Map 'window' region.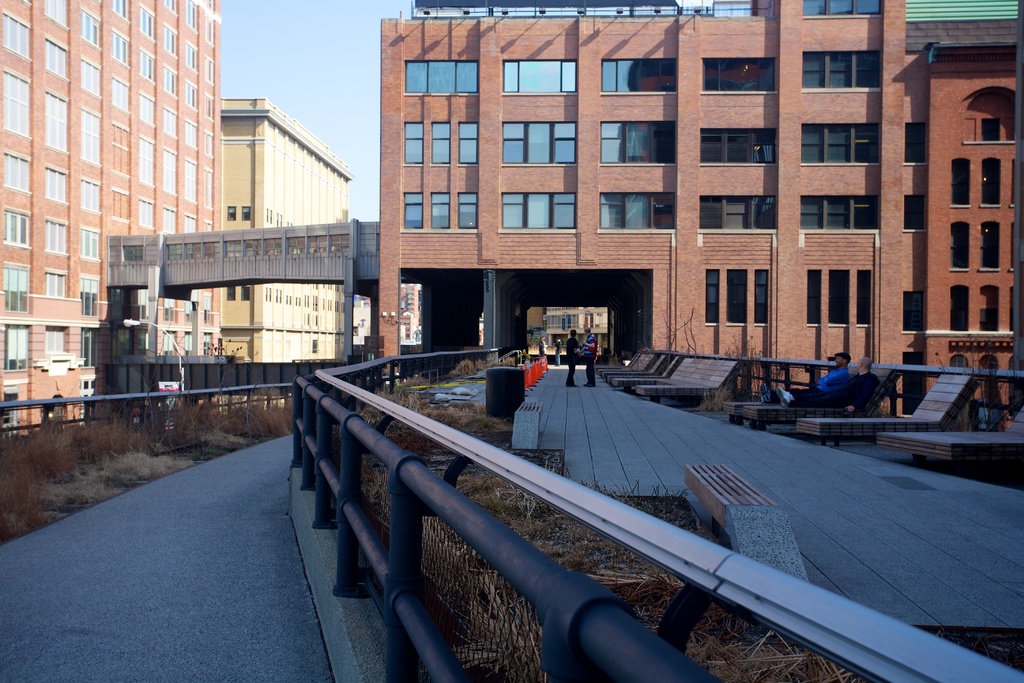
Mapped to region(79, 276, 97, 320).
